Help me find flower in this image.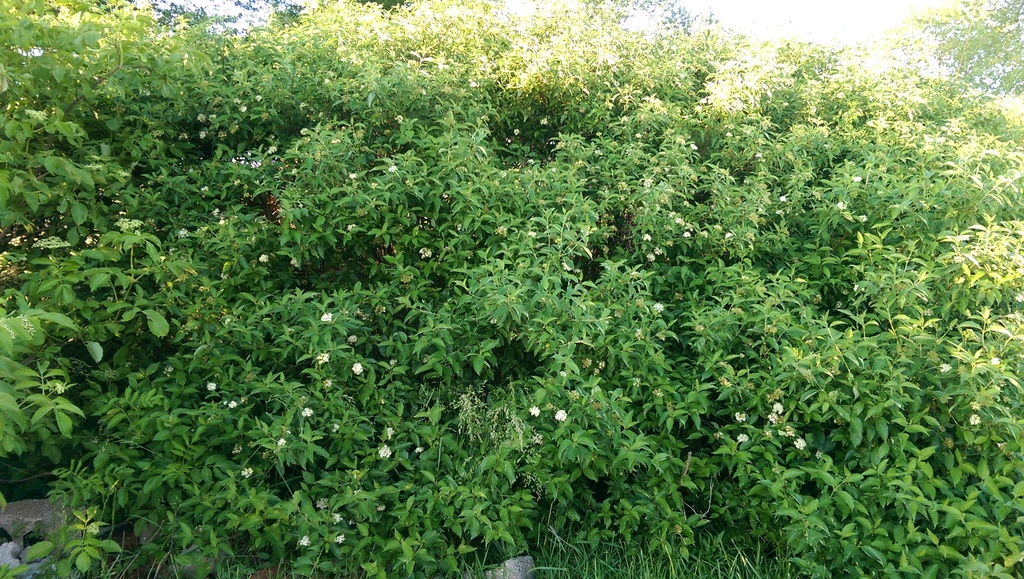
Found it: box=[378, 444, 394, 461].
